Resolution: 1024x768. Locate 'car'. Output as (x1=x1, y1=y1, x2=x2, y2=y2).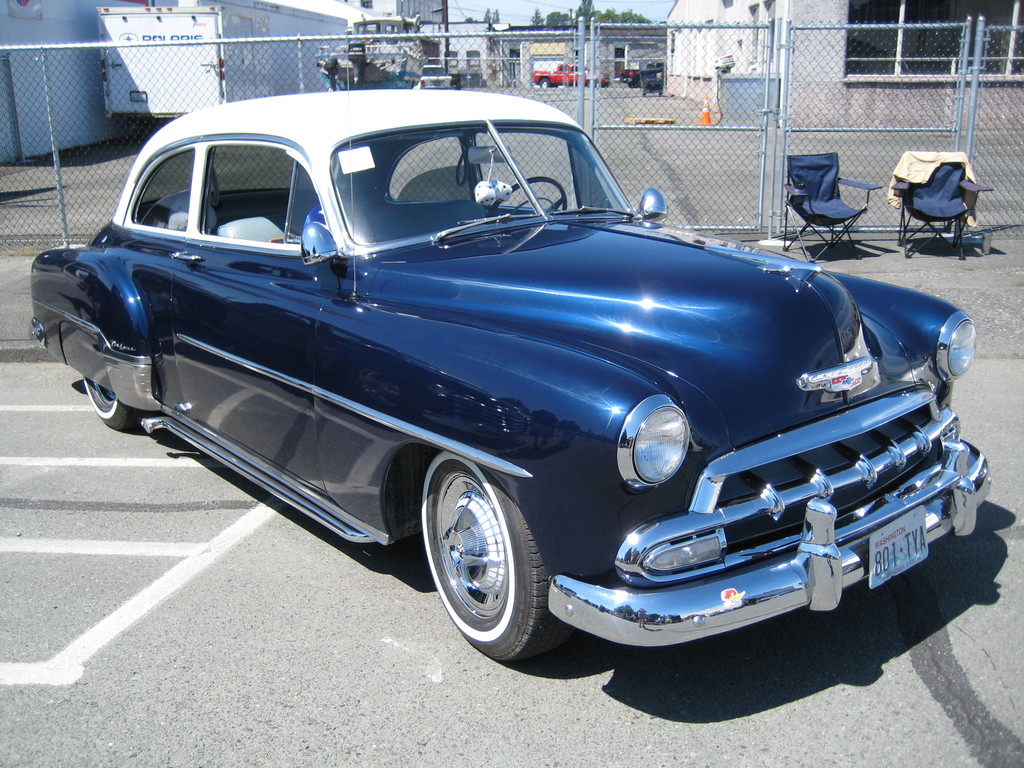
(x1=413, y1=63, x2=452, y2=87).
